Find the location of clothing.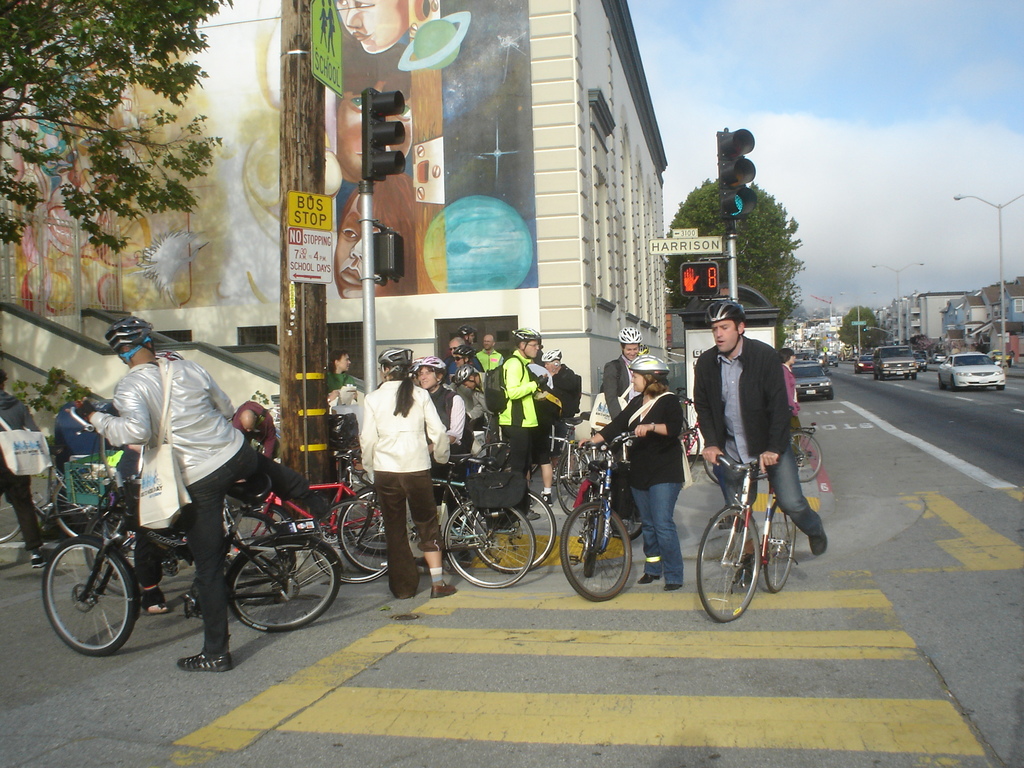
Location: {"x1": 54, "y1": 408, "x2": 108, "y2": 472}.
